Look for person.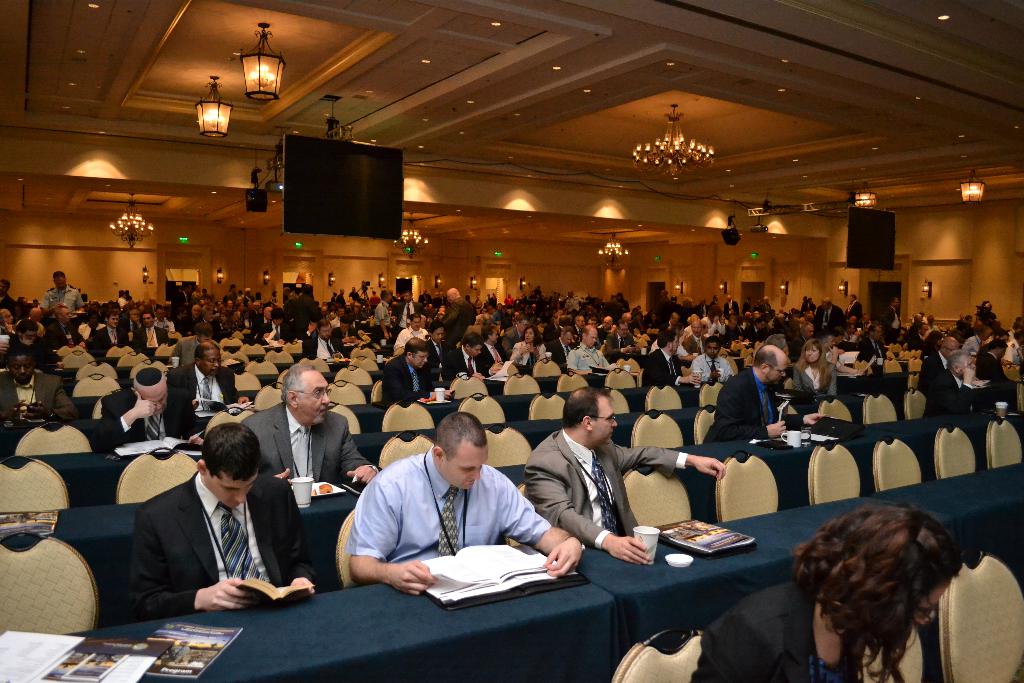
Found: (x1=959, y1=315, x2=973, y2=333).
